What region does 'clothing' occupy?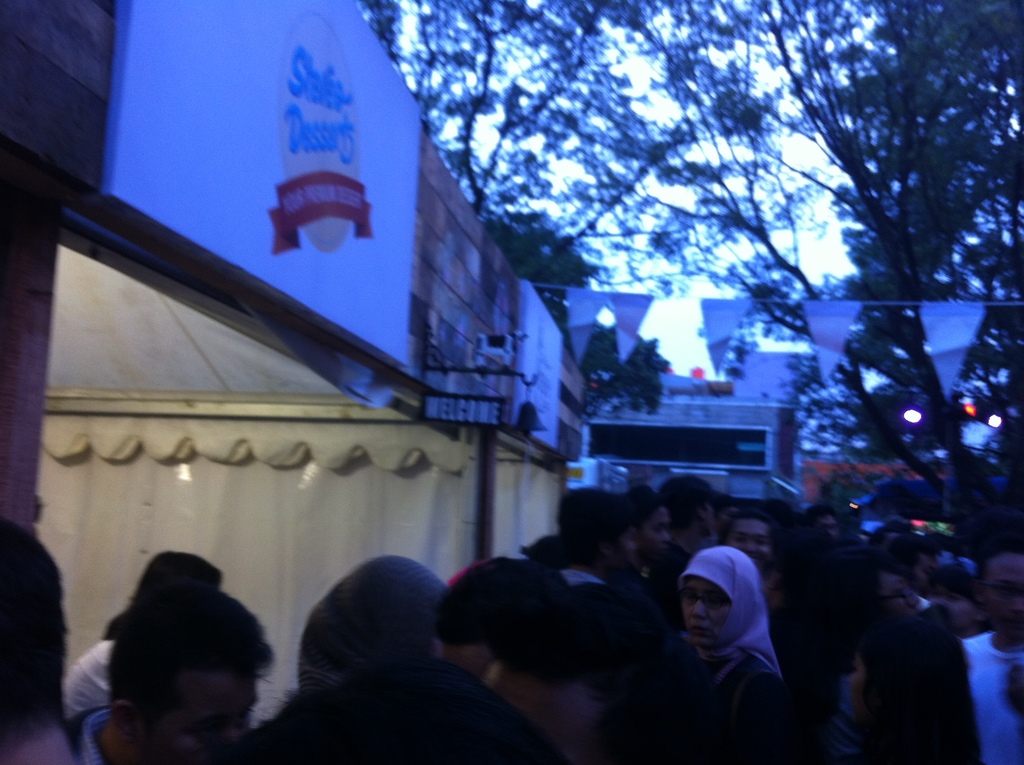
Rect(636, 526, 814, 741).
